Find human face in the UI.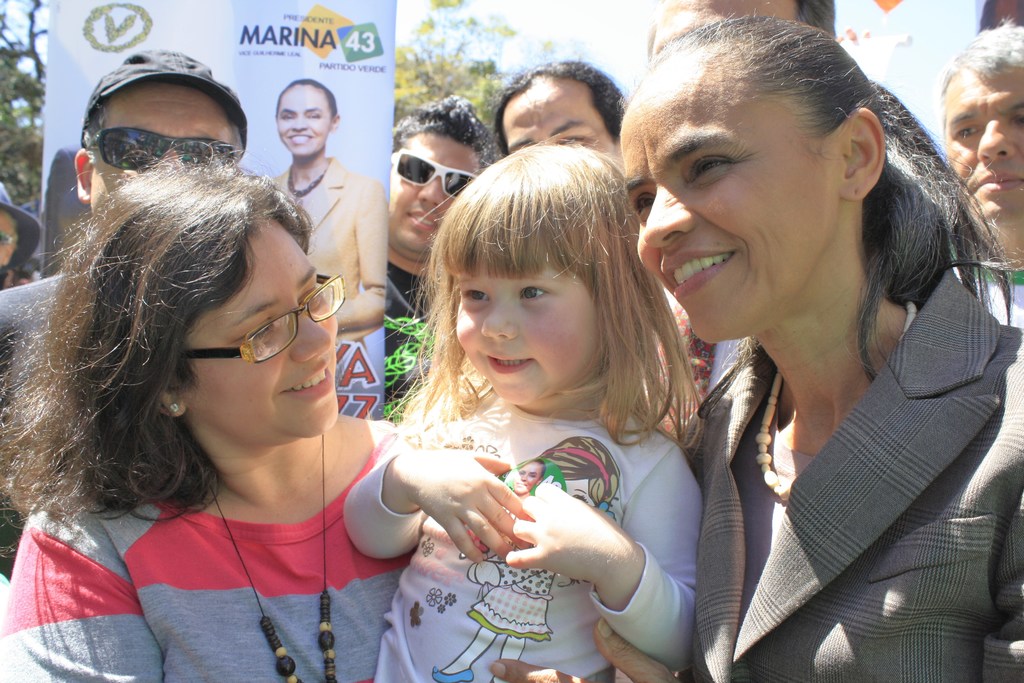
UI element at [left=176, top=226, right=340, bottom=449].
